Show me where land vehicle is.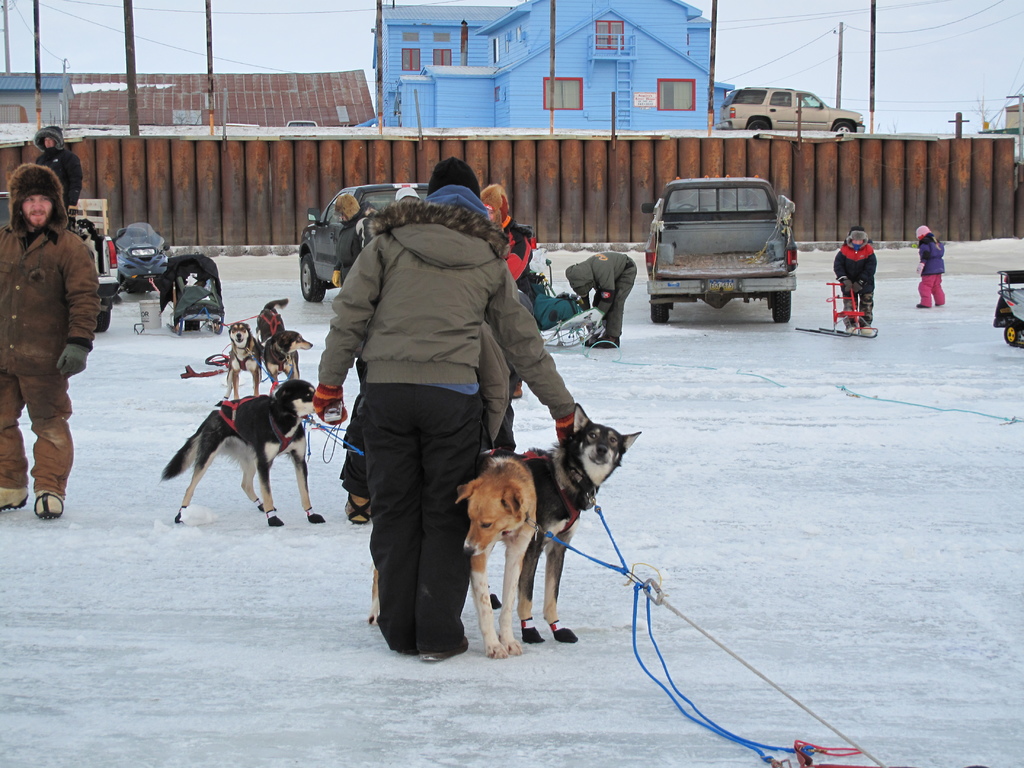
land vehicle is at [left=159, top=252, right=230, bottom=336].
